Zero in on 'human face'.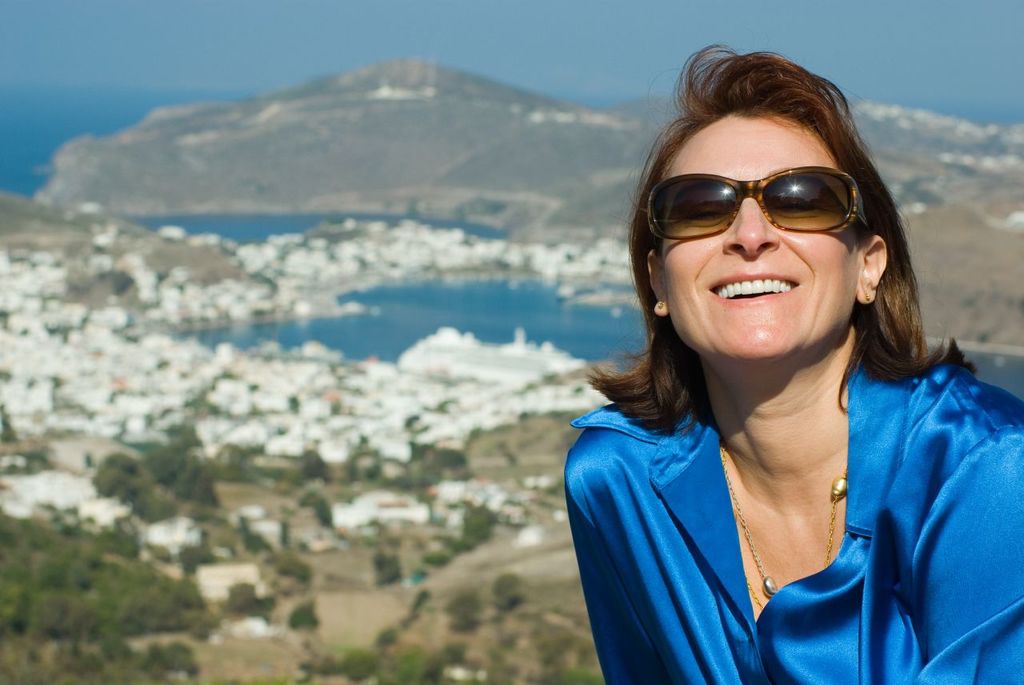
Zeroed in: {"left": 663, "top": 111, "right": 865, "bottom": 363}.
